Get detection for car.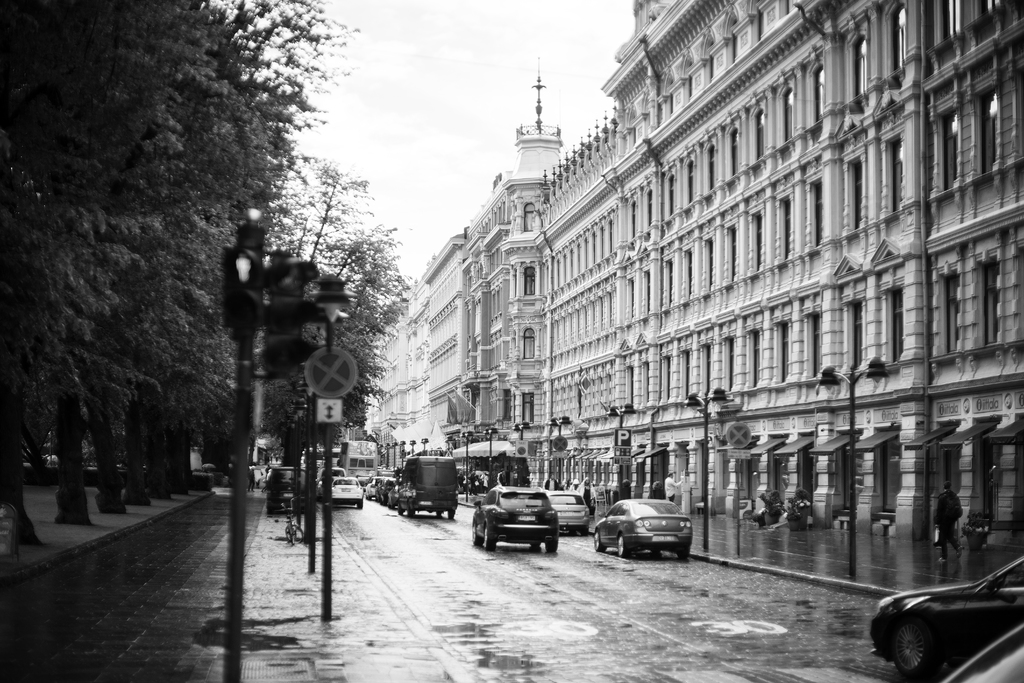
Detection: l=868, t=557, r=1023, b=673.
